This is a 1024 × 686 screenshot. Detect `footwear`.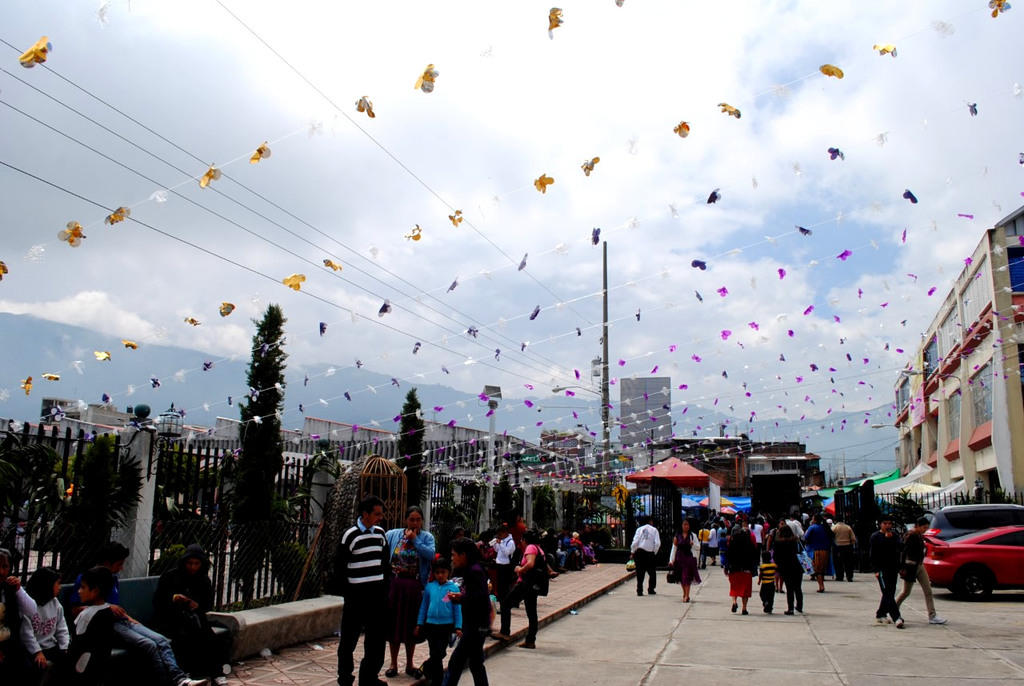
[x1=493, y1=628, x2=511, y2=644].
